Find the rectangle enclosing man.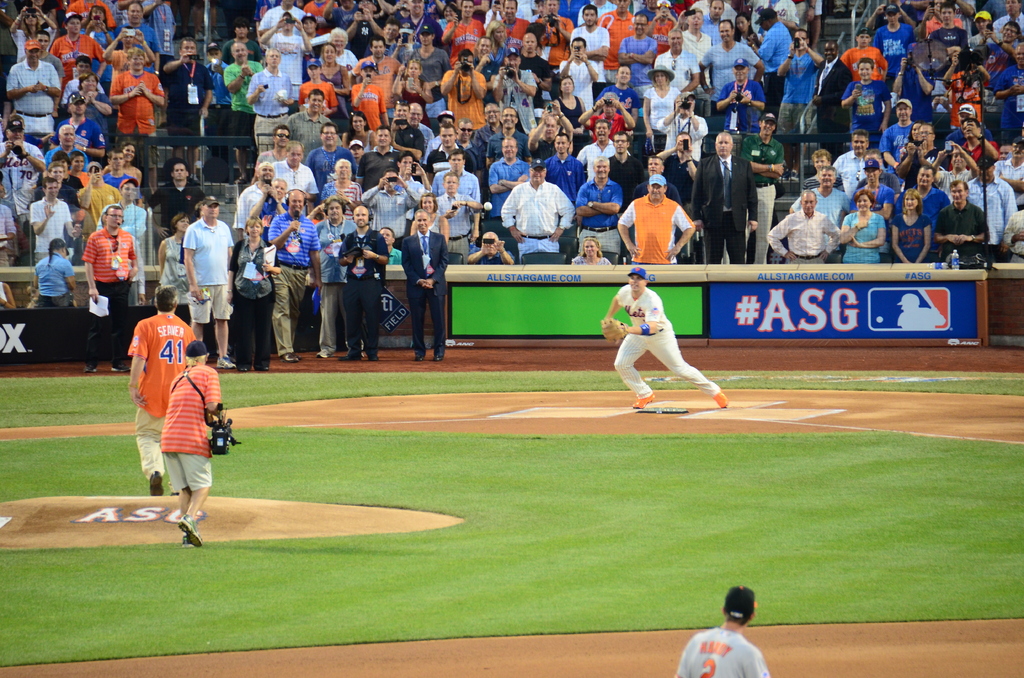
crop(79, 202, 140, 377).
